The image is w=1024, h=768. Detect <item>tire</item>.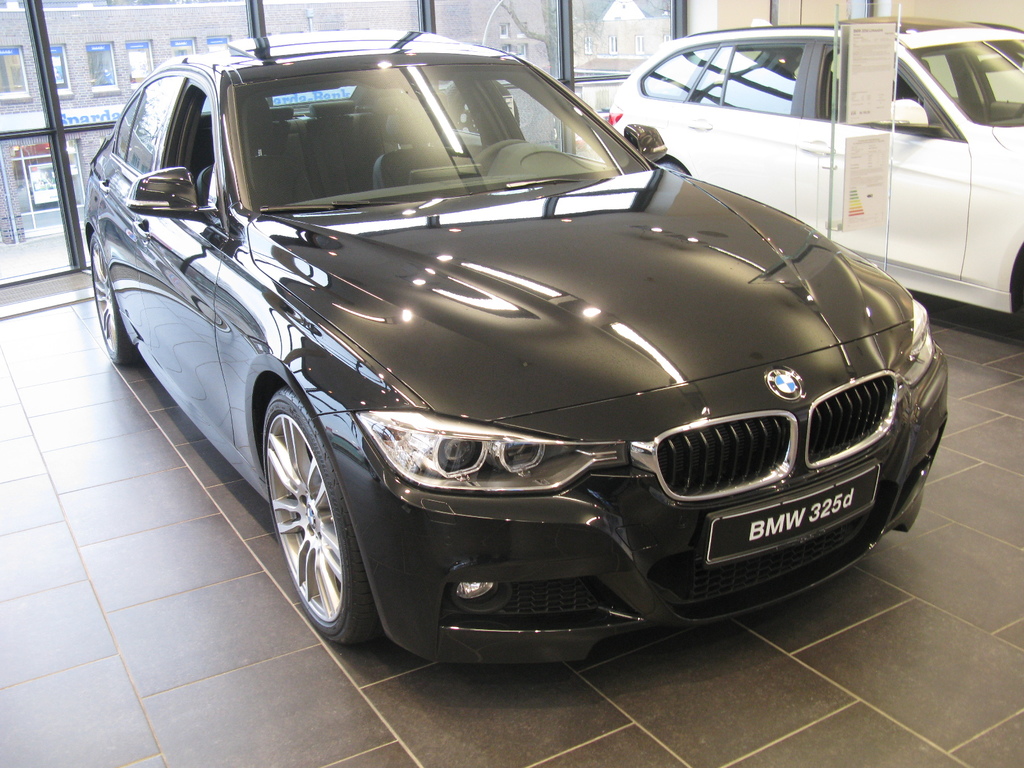
Detection: {"left": 656, "top": 161, "right": 687, "bottom": 177}.
